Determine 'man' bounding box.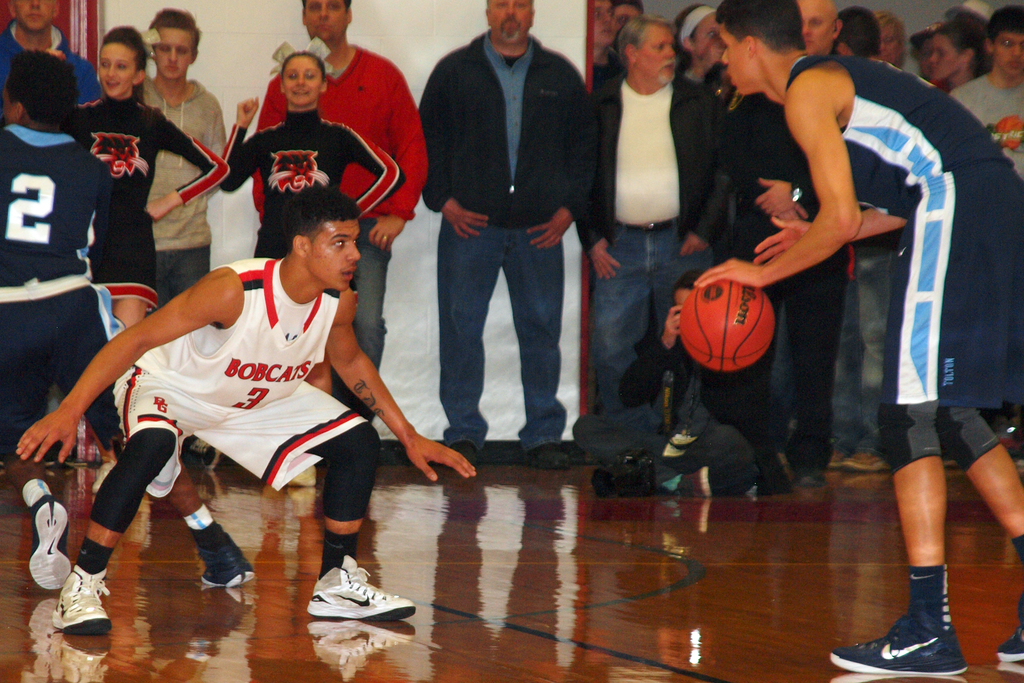
Determined: l=252, t=0, r=428, b=420.
